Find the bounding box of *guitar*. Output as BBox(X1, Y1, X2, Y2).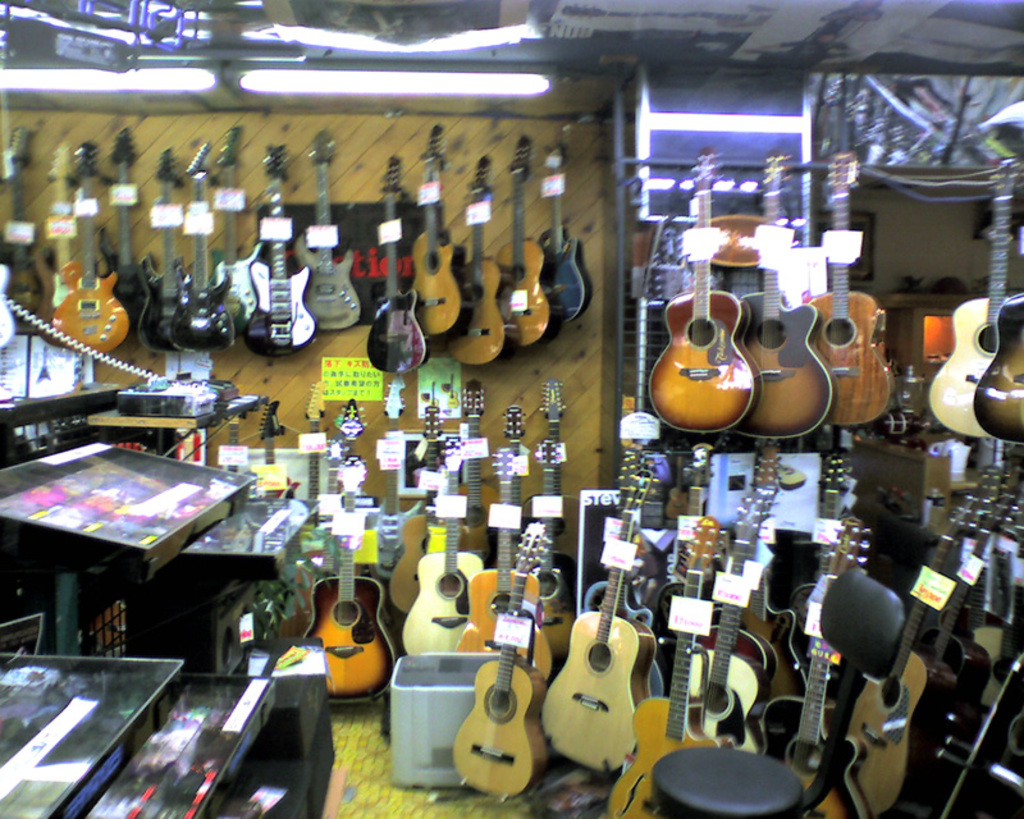
BBox(973, 273, 1023, 449).
